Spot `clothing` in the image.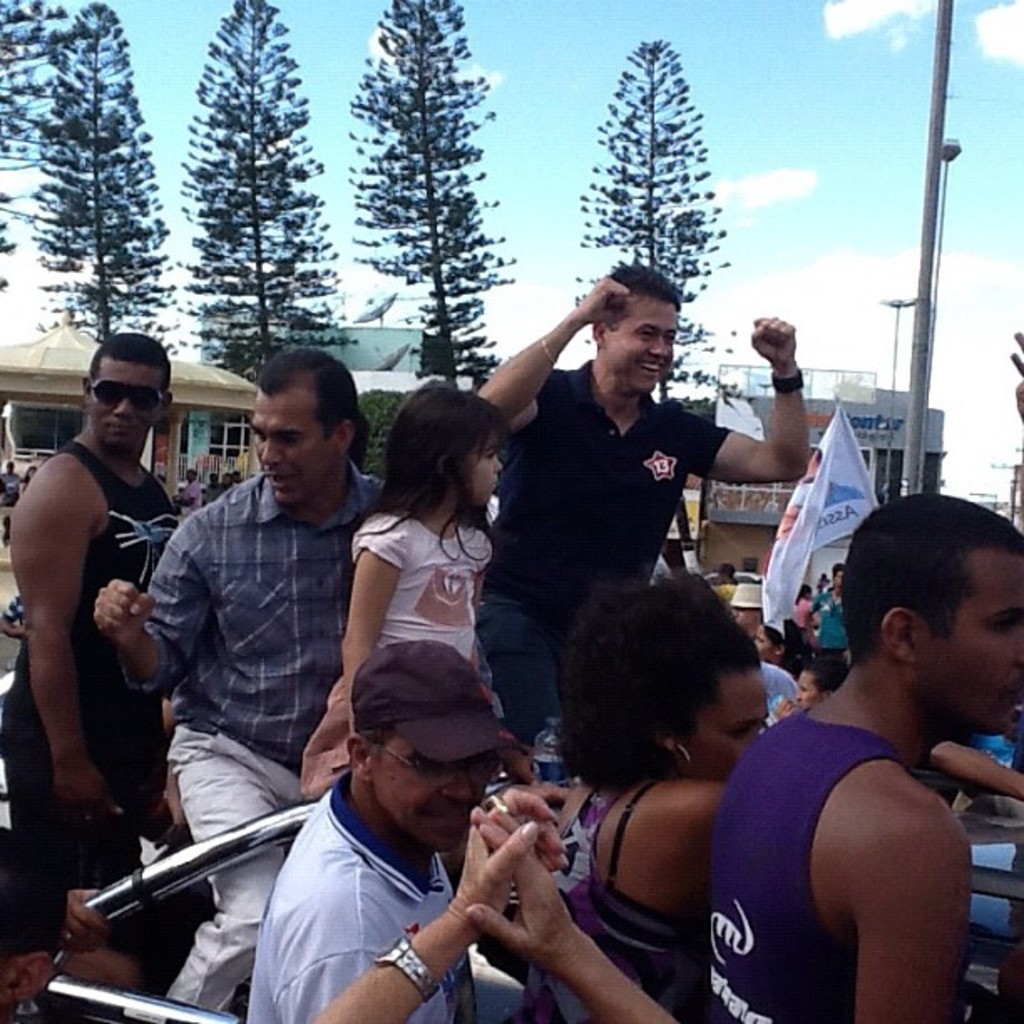
`clothing` found at locate(129, 470, 392, 1007).
